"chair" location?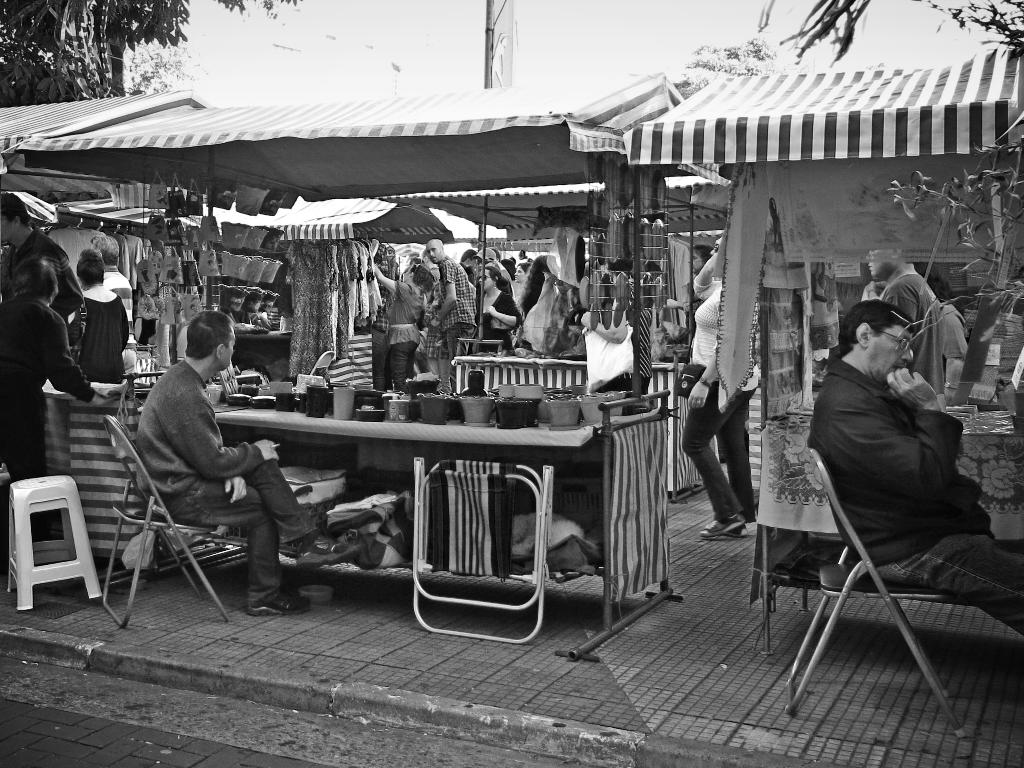
(312, 349, 337, 382)
